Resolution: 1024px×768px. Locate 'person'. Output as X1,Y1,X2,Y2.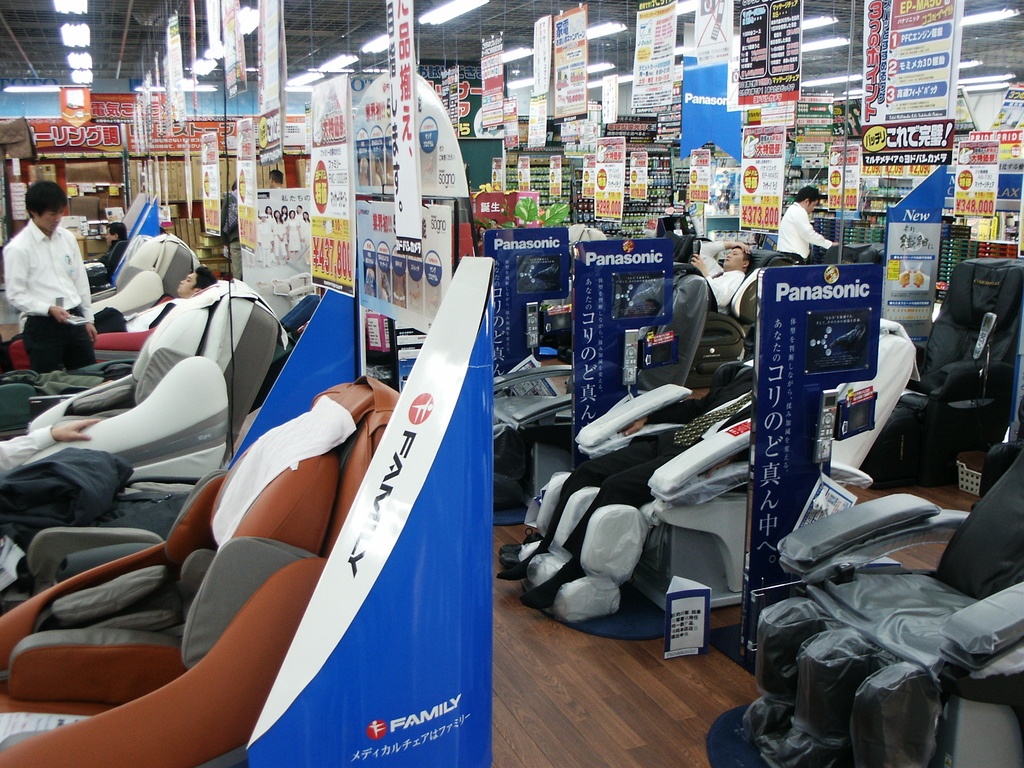
86,221,130,284.
